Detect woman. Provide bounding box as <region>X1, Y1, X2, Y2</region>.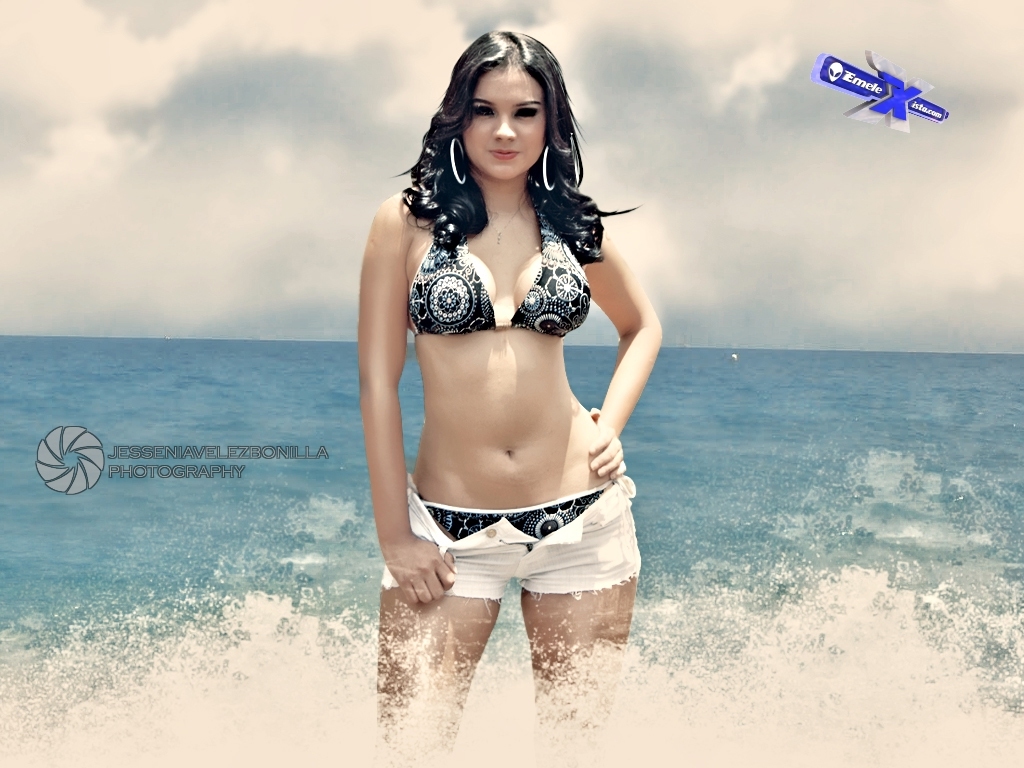
<region>329, 33, 676, 735</region>.
